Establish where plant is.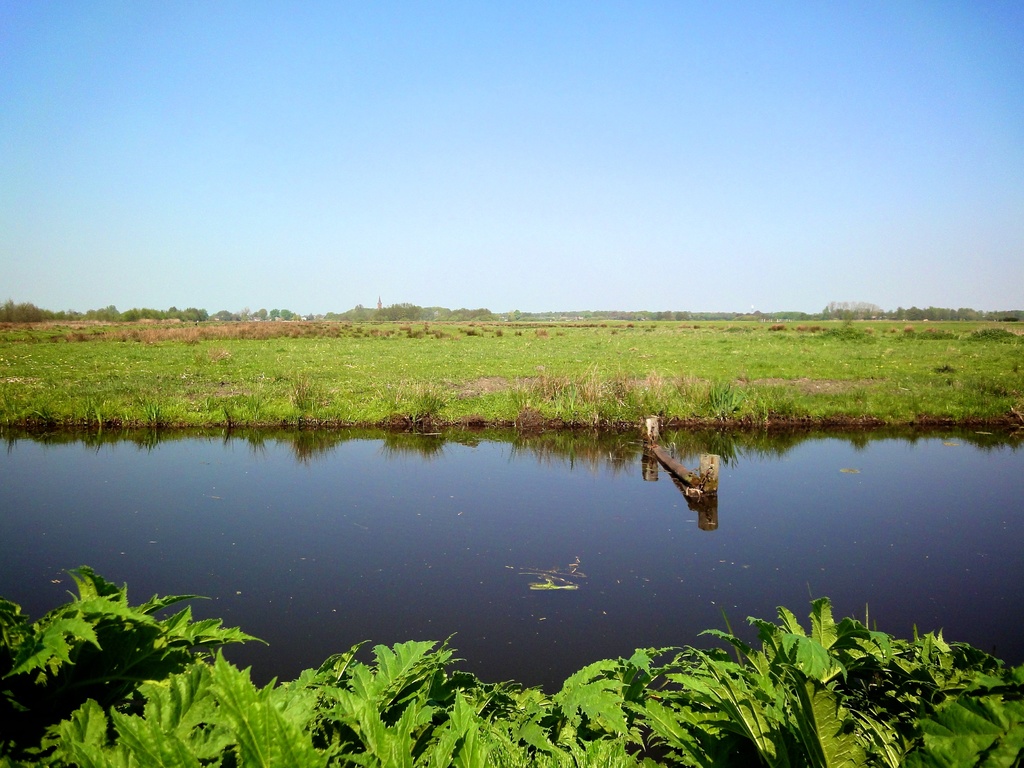
Established at 348 303 371 315.
